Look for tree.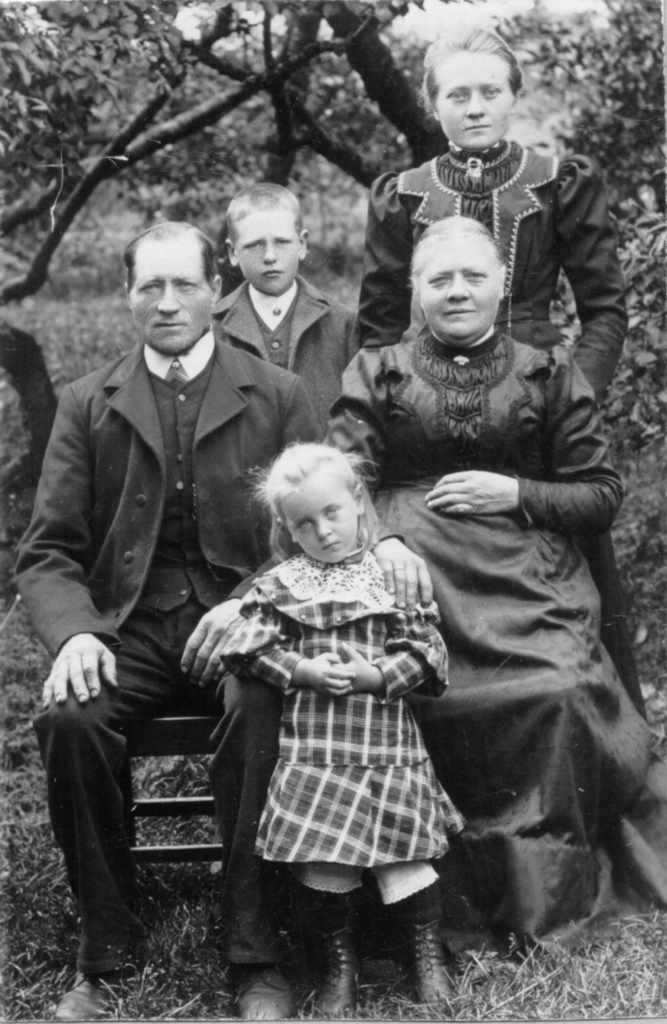
Found: region(0, 0, 457, 319).
